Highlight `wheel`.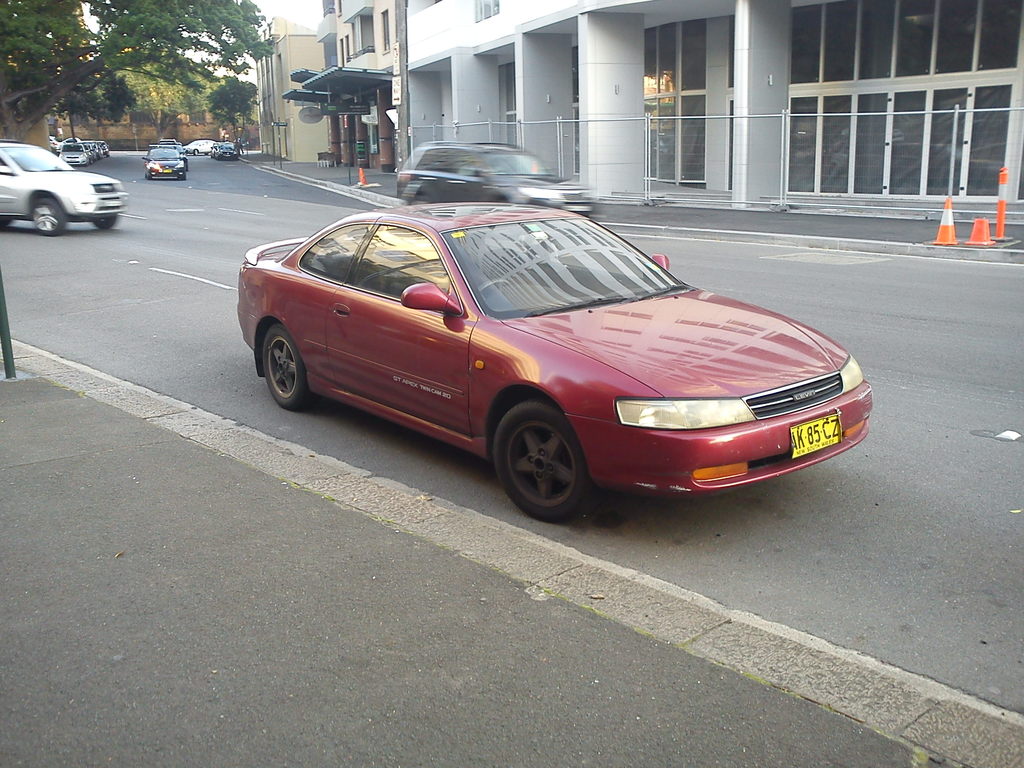
Highlighted region: 94 213 118 230.
